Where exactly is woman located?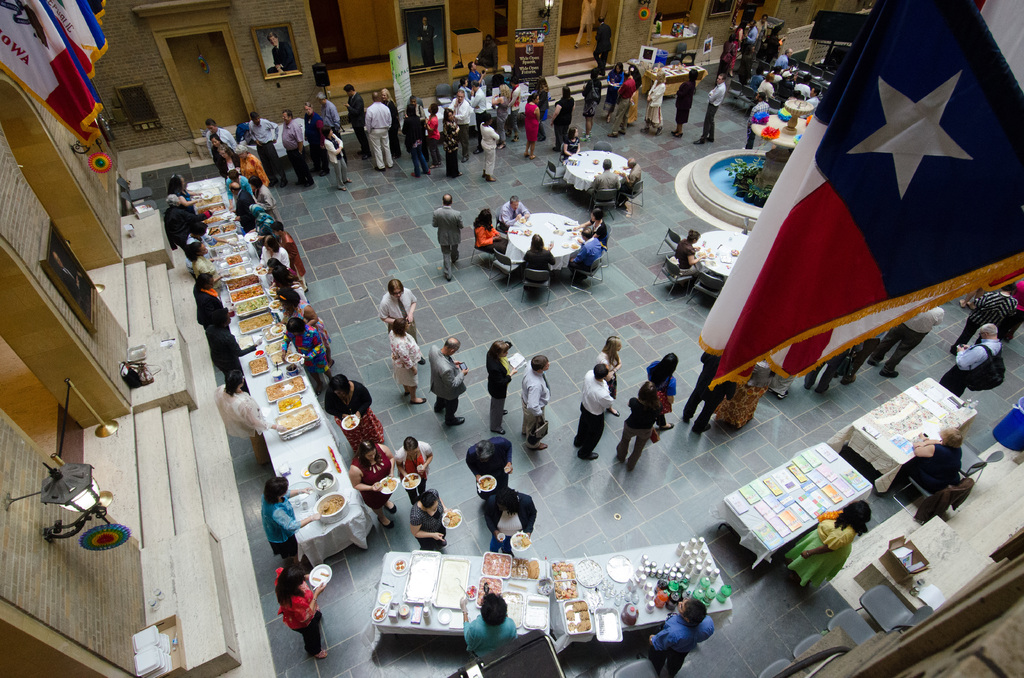
Its bounding box is box(486, 488, 538, 557).
